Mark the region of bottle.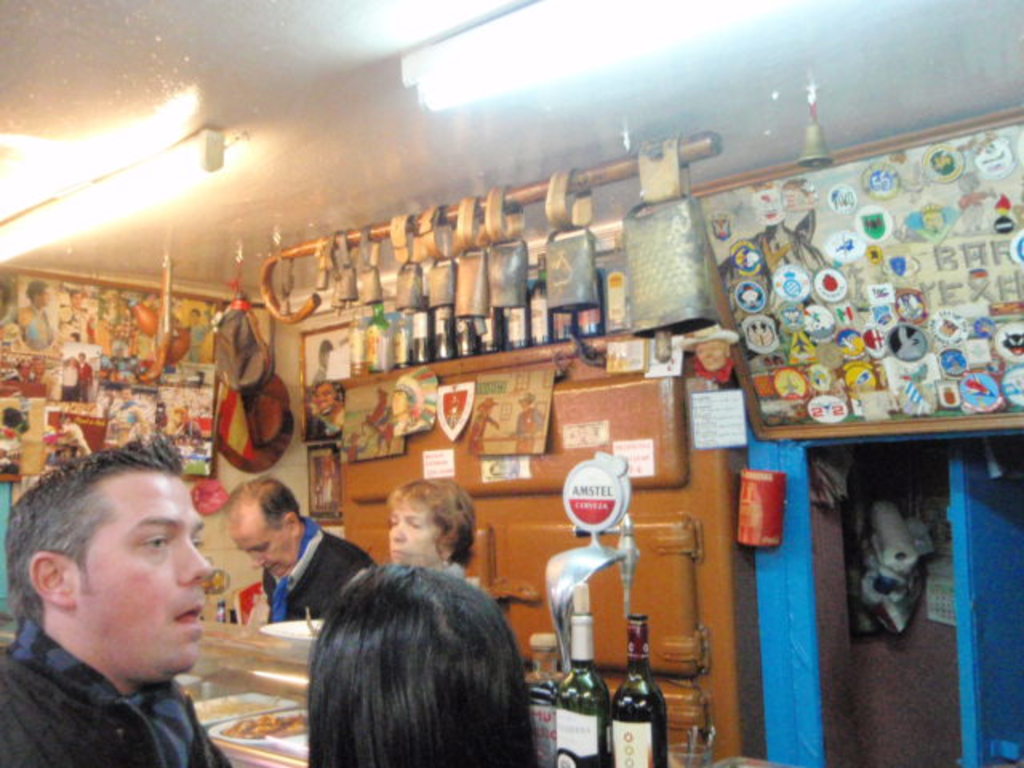
Region: region(550, 579, 613, 766).
